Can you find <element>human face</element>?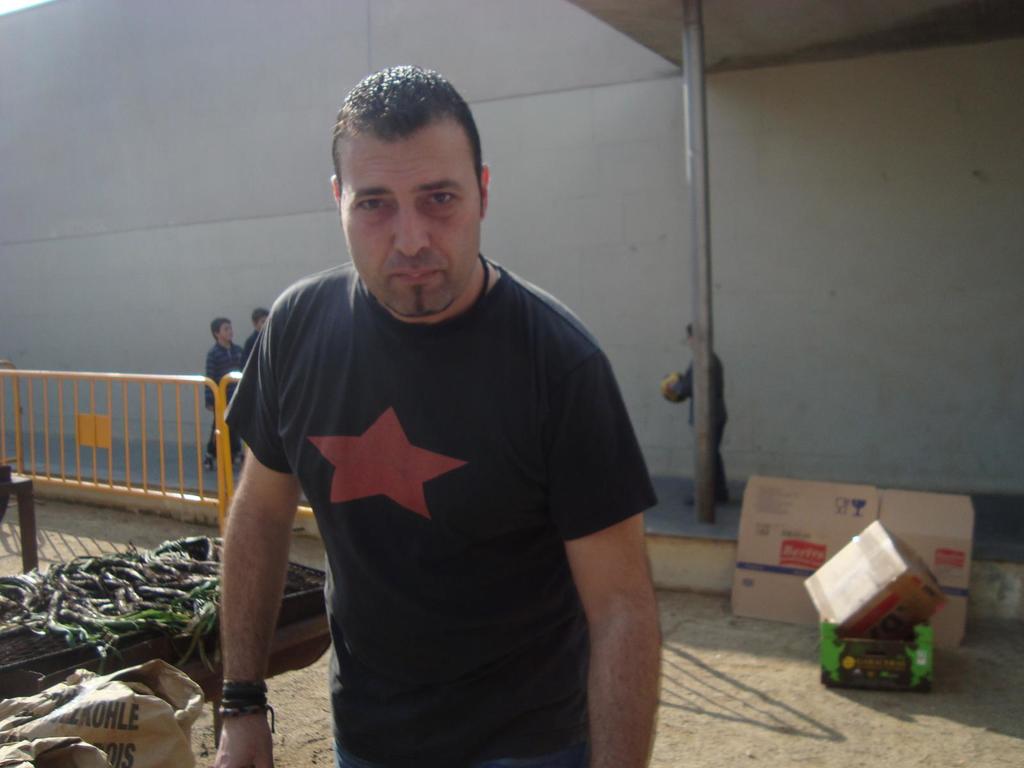
Yes, bounding box: [216, 324, 234, 340].
